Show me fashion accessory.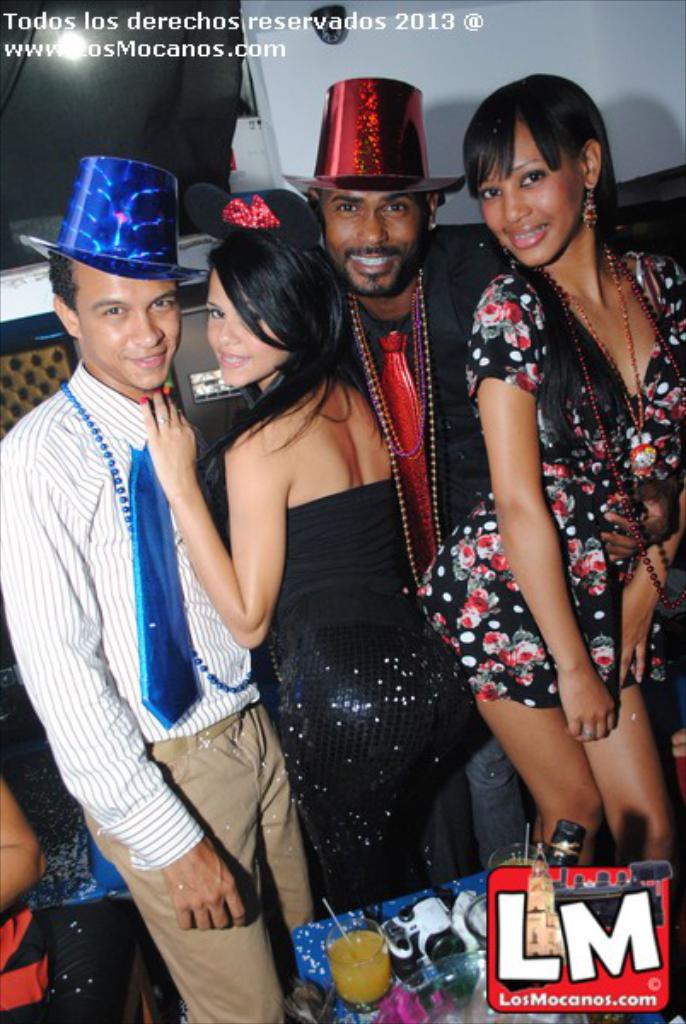
fashion accessory is here: Rect(49, 386, 259, 691).
